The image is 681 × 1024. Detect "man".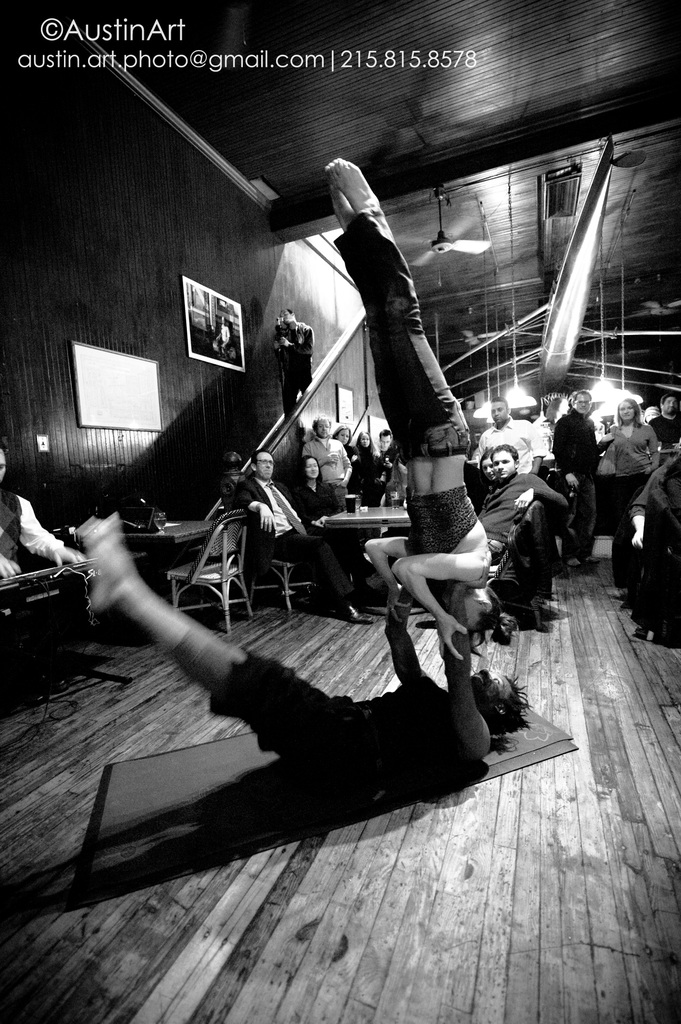
Detection: pyautogui.locateOnScreen(479, 447, 568, 559).
